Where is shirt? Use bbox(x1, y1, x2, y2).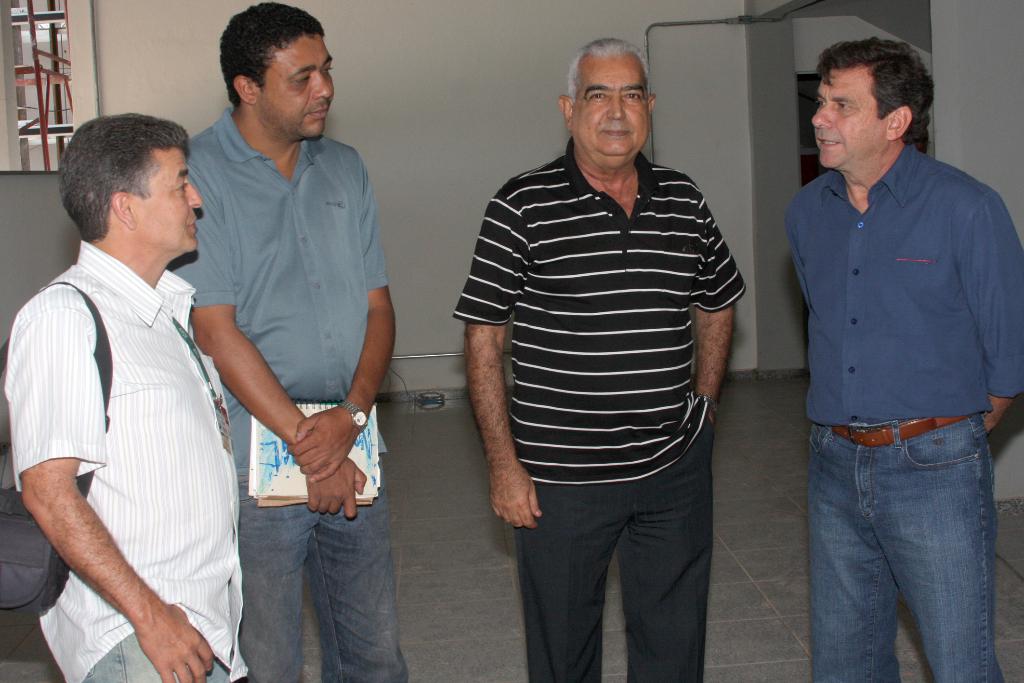
bbox(784, 142, 1020, 428).
